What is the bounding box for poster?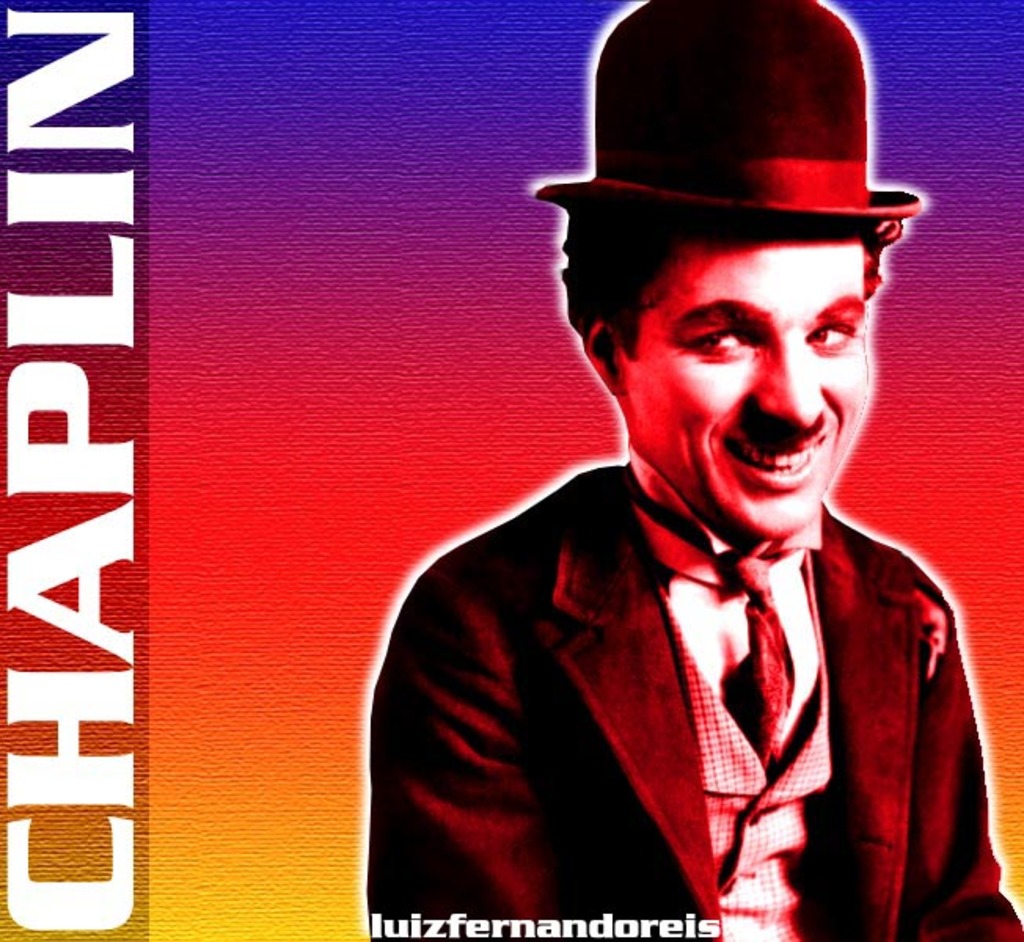
0,0,1022,940.
